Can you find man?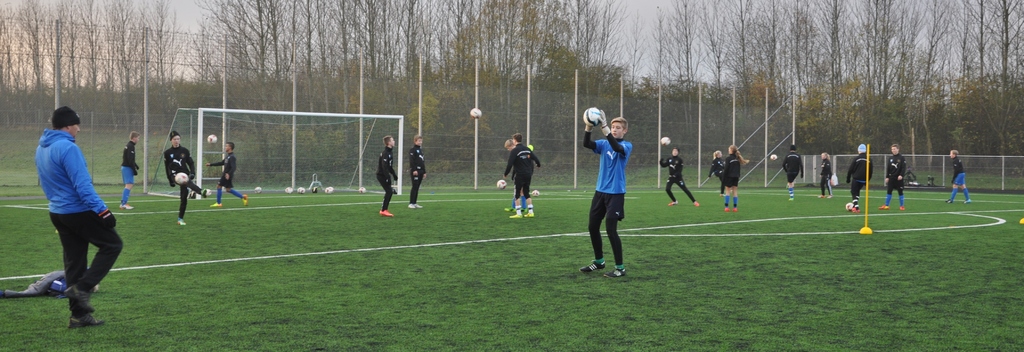
Yes, bounding box: (125, 130, 138, 208).
